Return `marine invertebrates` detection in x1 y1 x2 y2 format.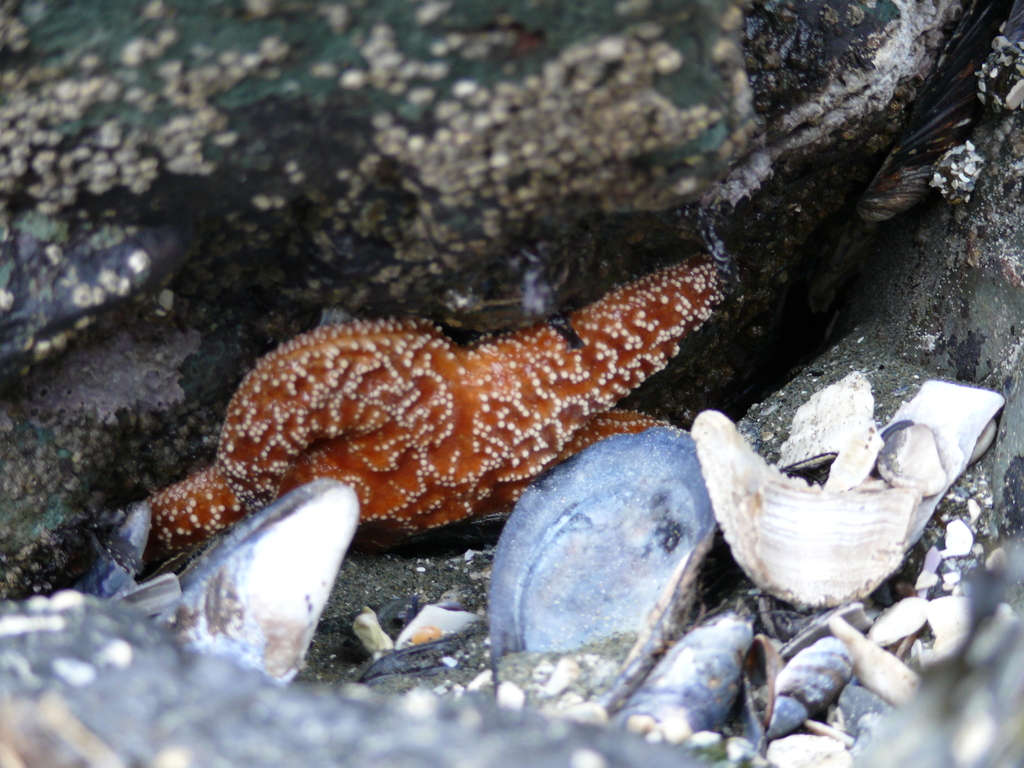
744 626 819 751.
